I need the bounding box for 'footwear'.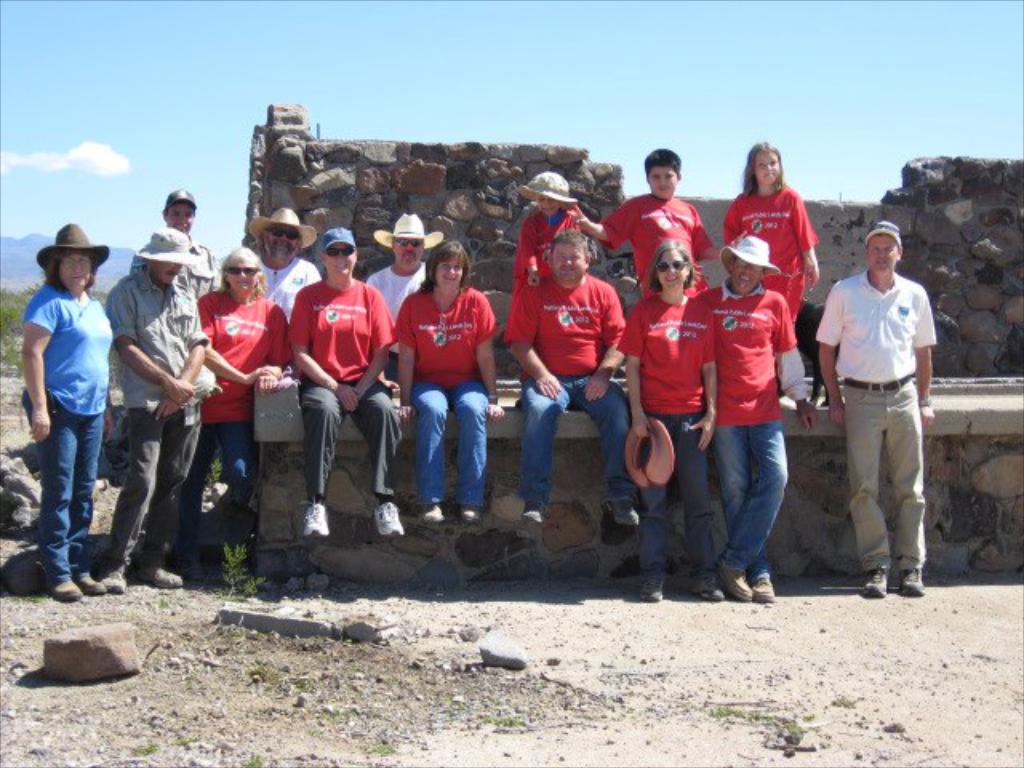
Here it is: (left=424, top=499, right=451, bottom=522).
